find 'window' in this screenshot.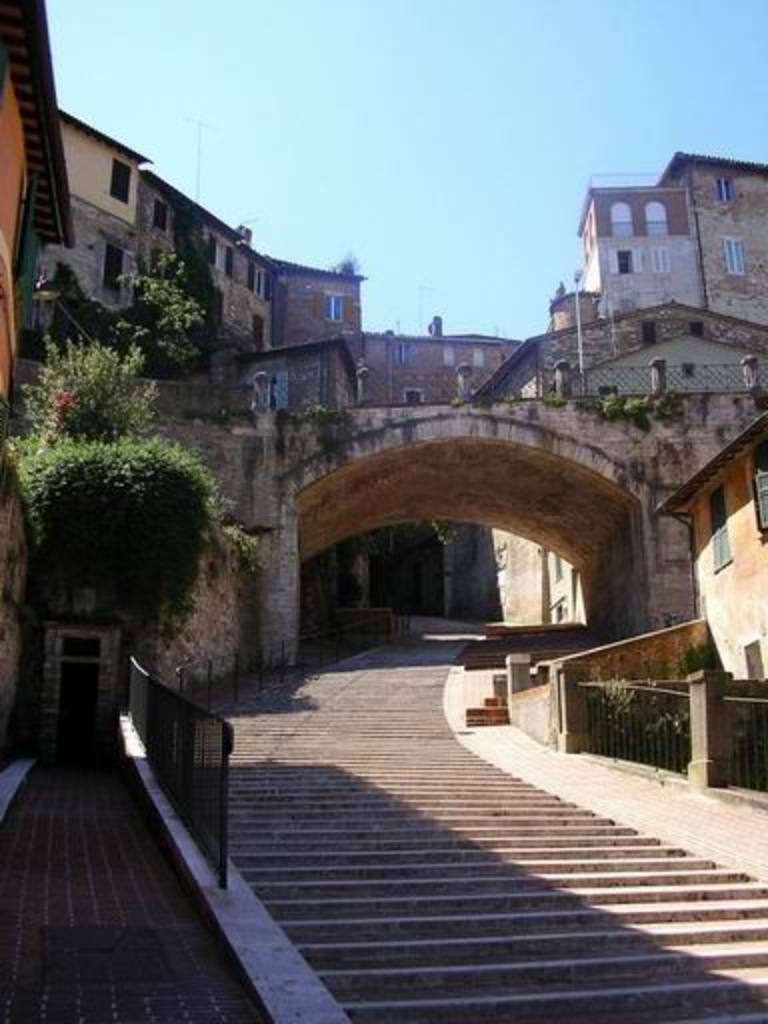
The bounding box for 'window' is select_region(256, 270, 272, 296).
